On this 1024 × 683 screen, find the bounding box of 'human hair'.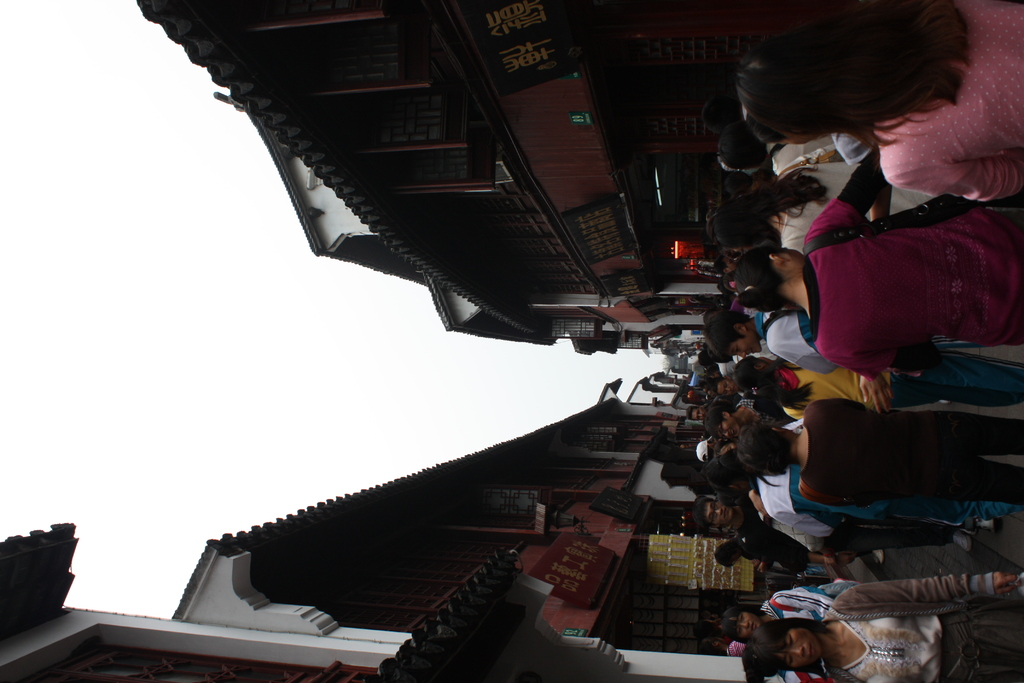
Bounding box: {"x1": 705, "y1": 404, "x2": 731, "y2": 441}.
